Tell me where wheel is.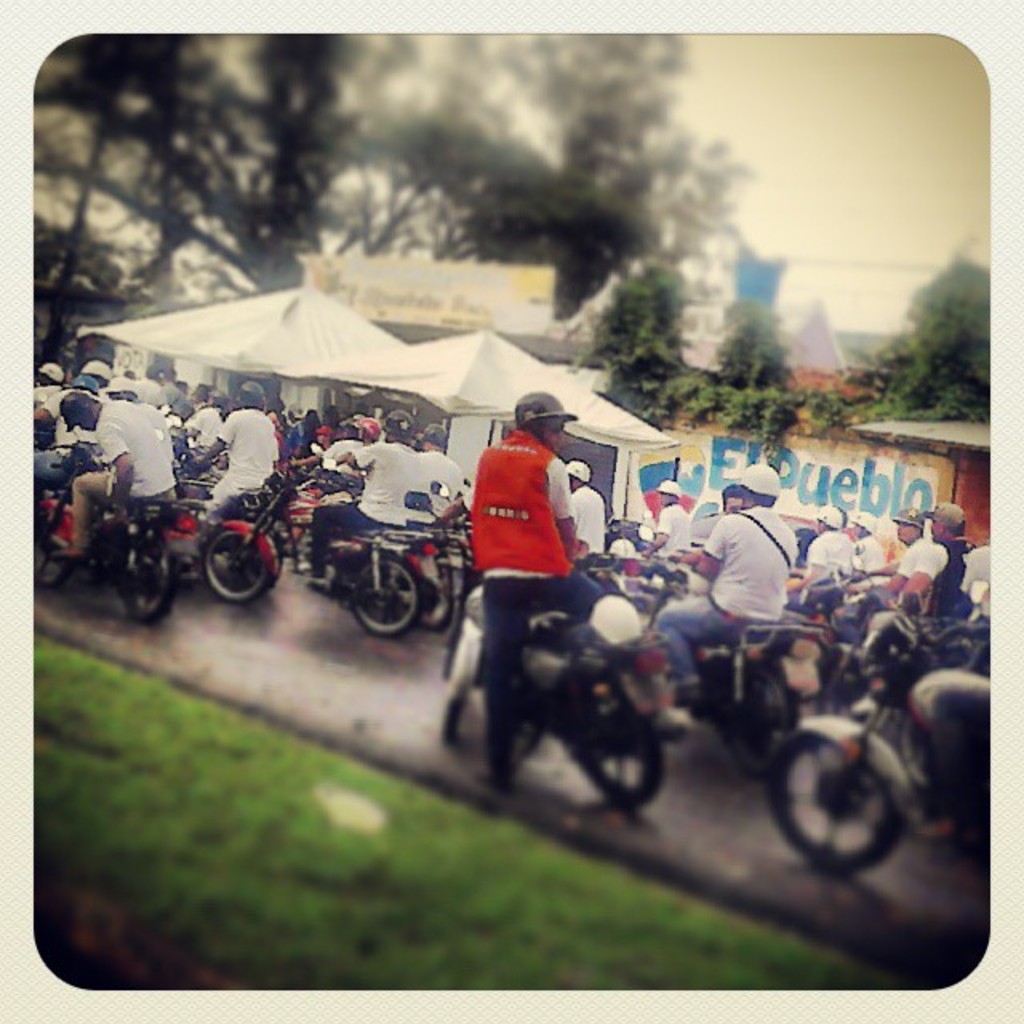
wheel is at 568:693:667:811.
